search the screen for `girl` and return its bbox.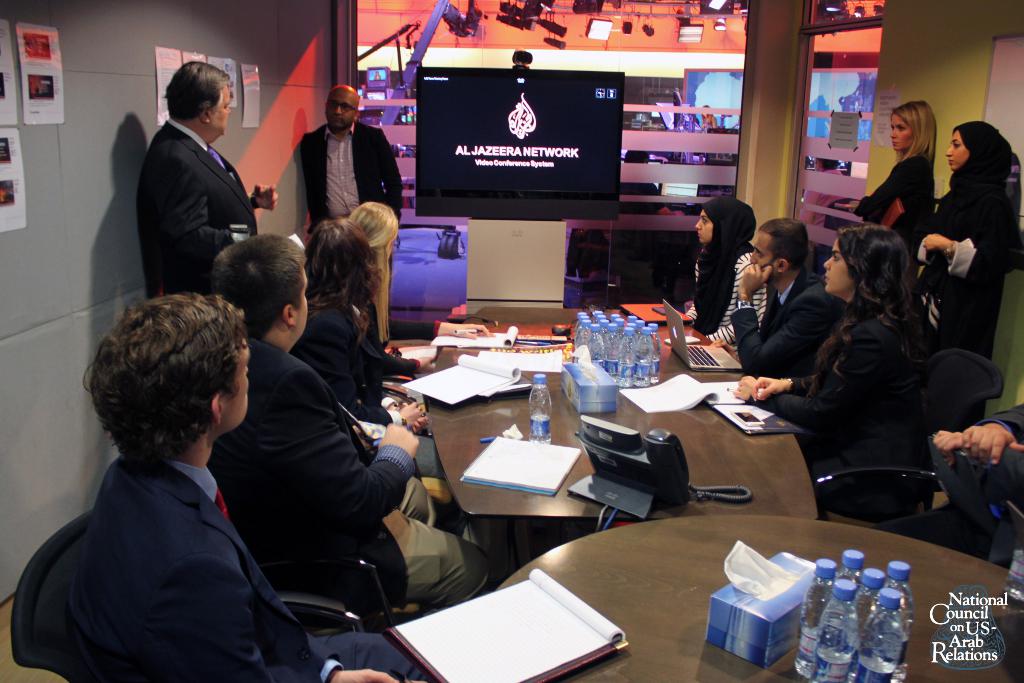
Found: select_region(686, 198, 767, 361).
